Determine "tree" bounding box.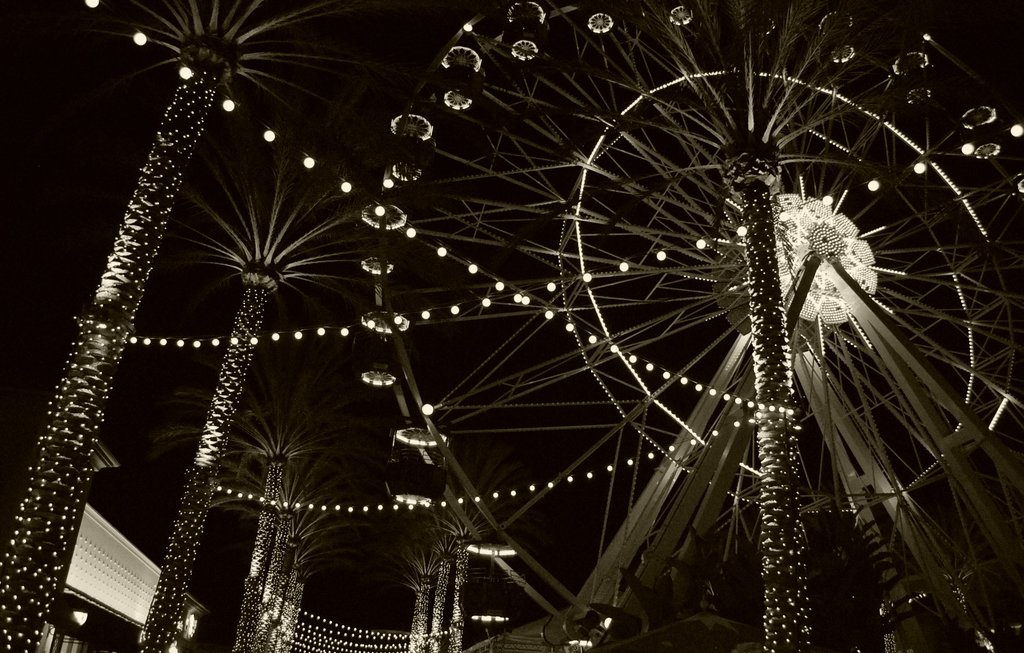
Determined: rect(255, 433, 323, 650).
